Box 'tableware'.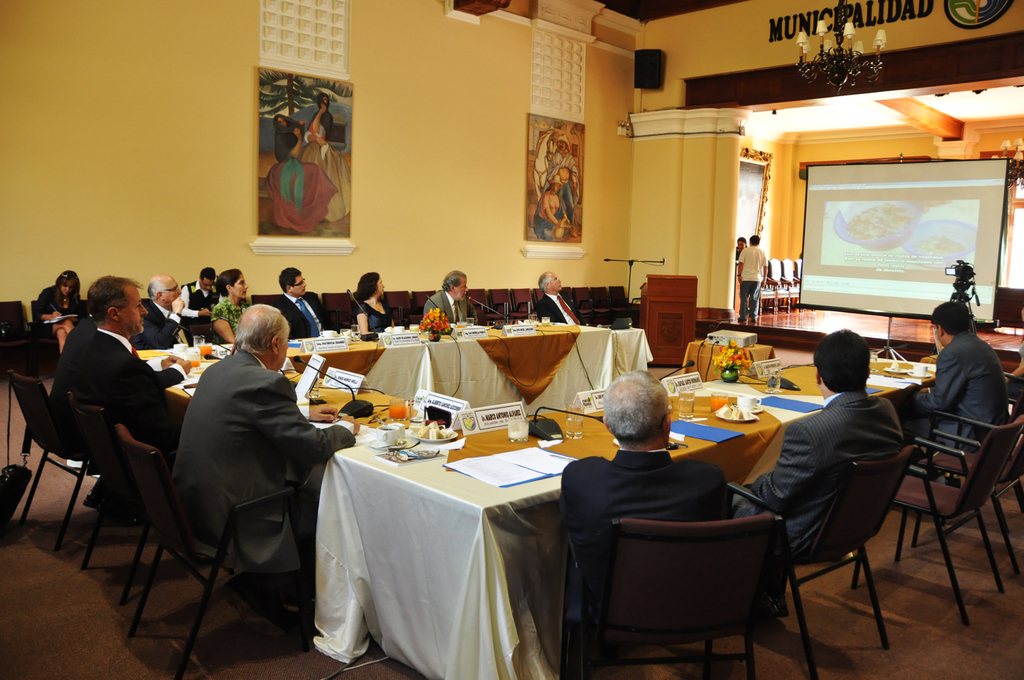
x1=913, y1=364, x2=926, y2=373.
